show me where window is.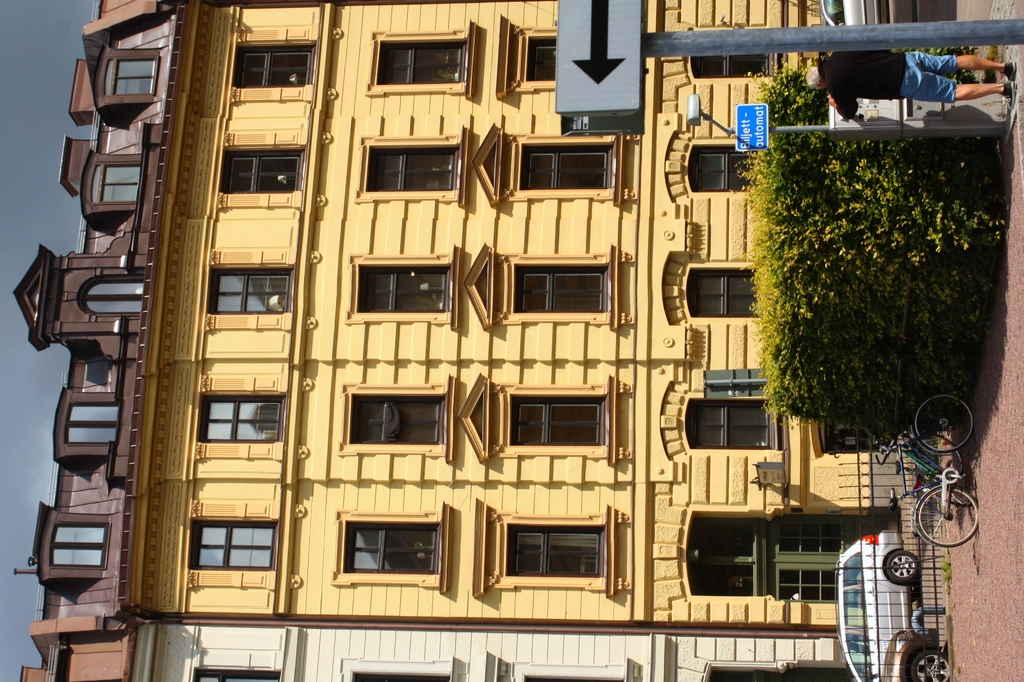
window is at 51 523 106 566.
